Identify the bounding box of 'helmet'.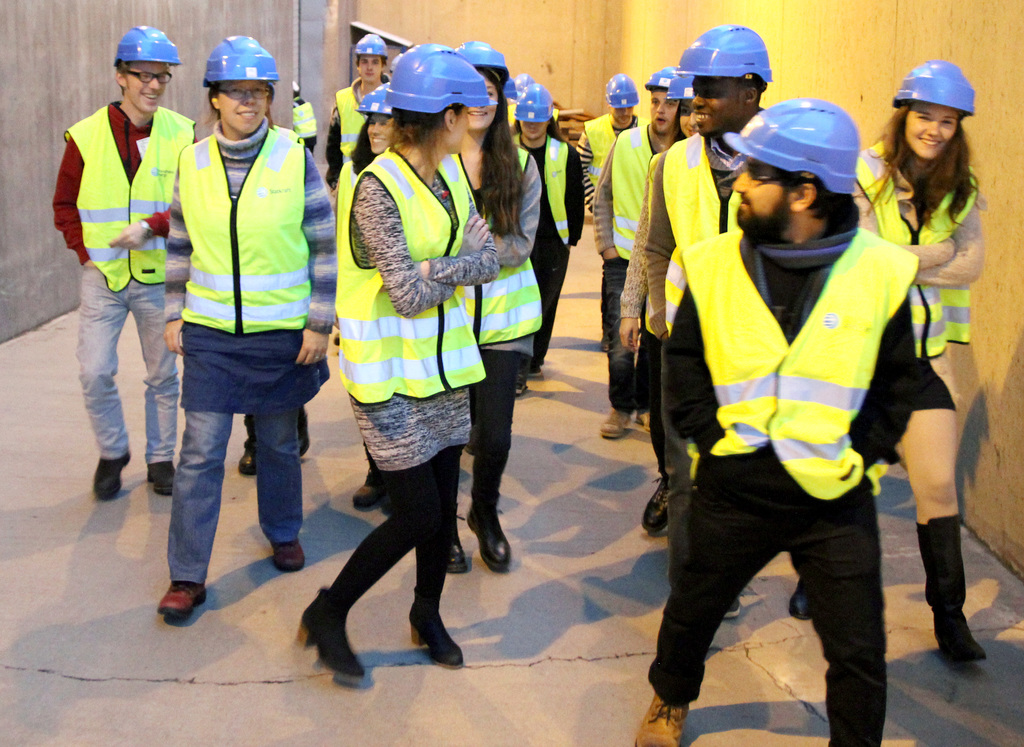
region(113, 26, 179, 69).
